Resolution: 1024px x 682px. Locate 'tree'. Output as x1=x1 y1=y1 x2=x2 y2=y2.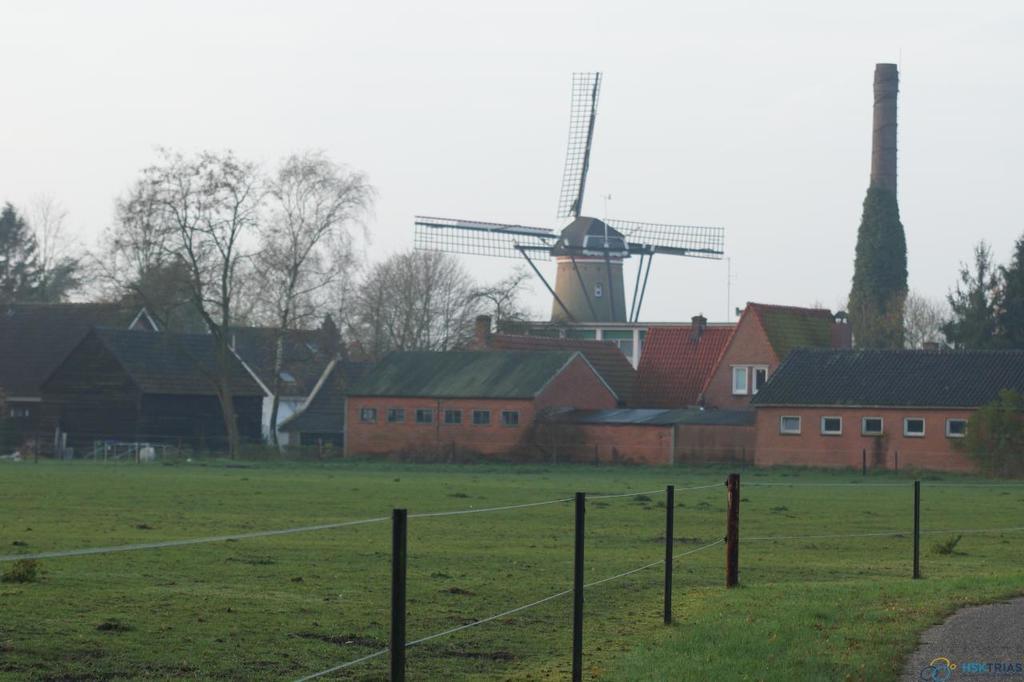
x1=835 y1=293 x2=952 y2=345.
